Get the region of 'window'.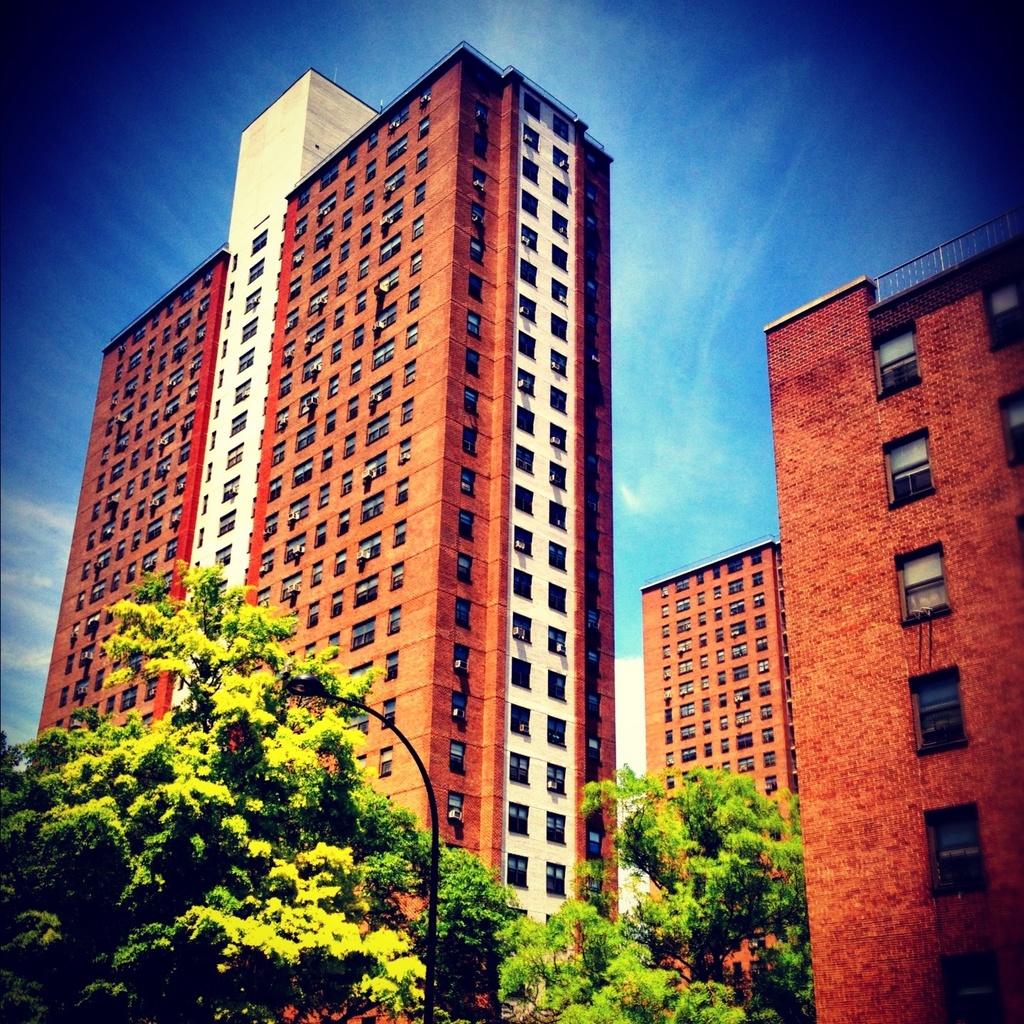
bbox=(226, 443, 242, 465).
